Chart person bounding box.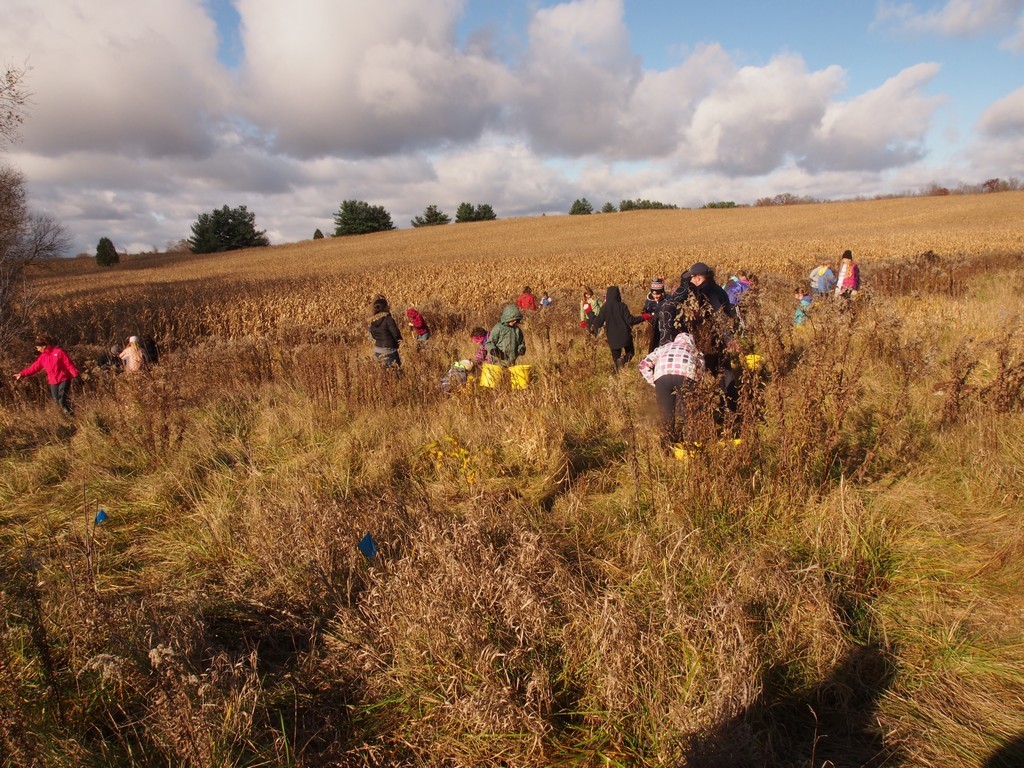
Charted: <region>833, 247, 858, 292</region>.
